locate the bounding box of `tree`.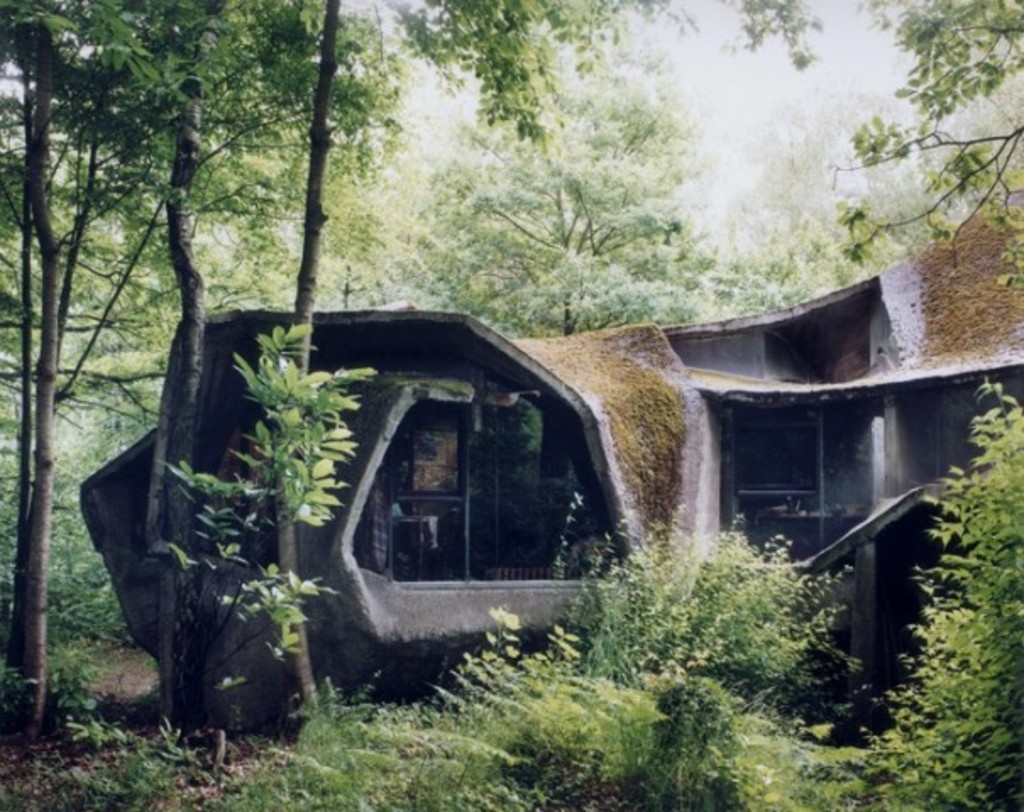
Bounding box: box=[0, 0, 393, 732].
